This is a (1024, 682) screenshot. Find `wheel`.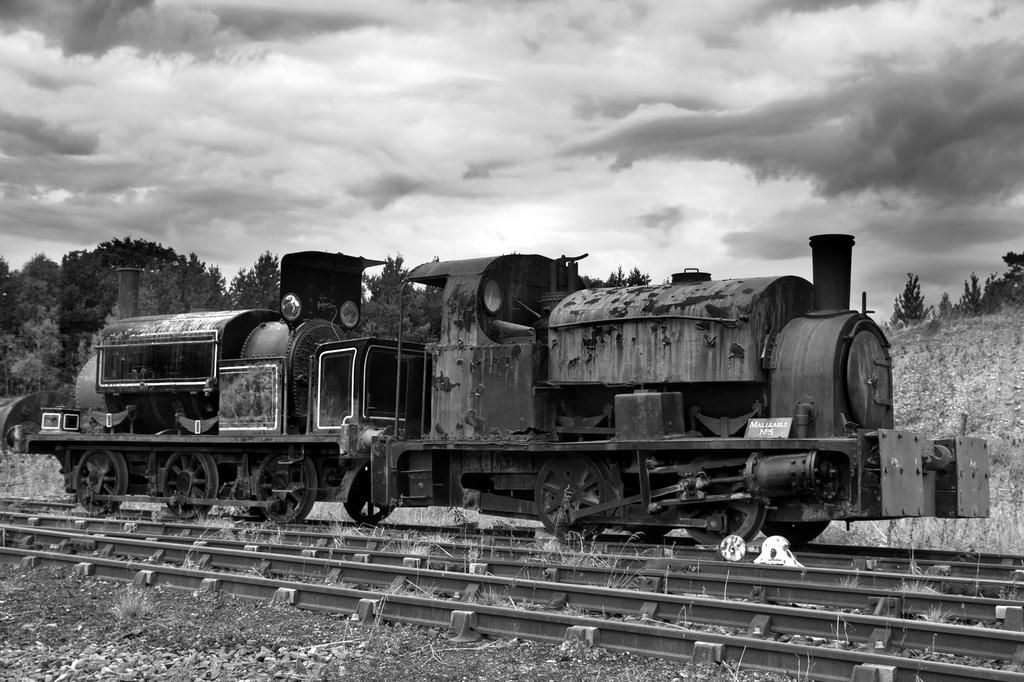
Bounding box: <box>253,448,316,519</box>.
